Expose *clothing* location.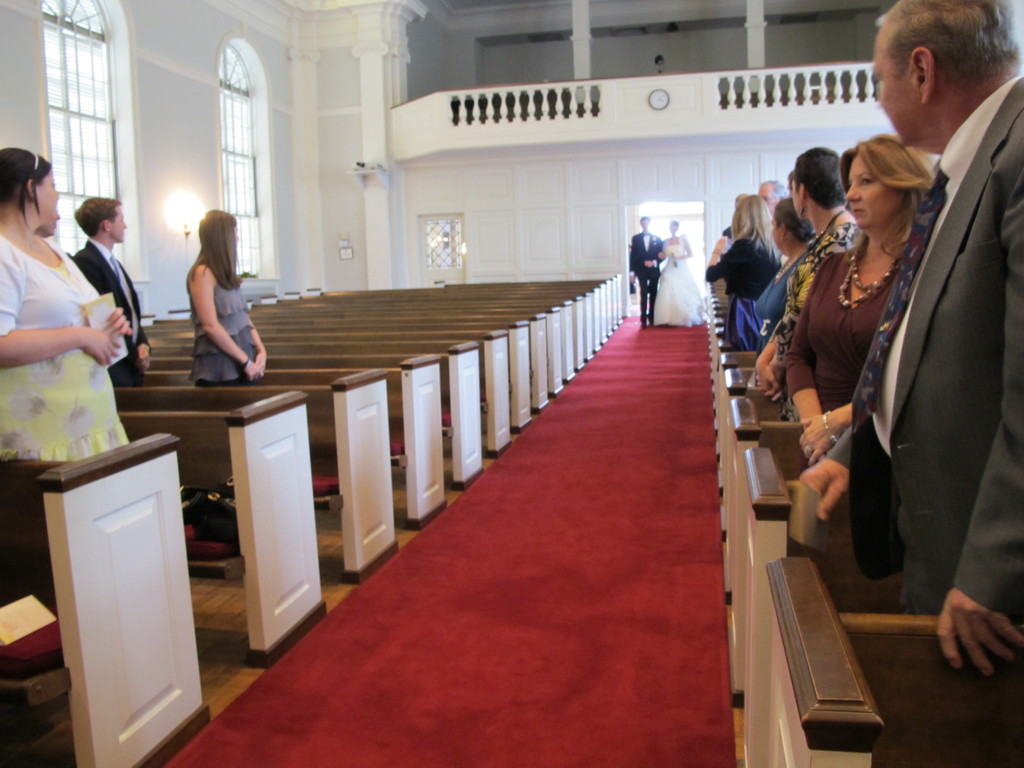
Exposed at [x1=77, y1=234, x2=147, y2=366].
